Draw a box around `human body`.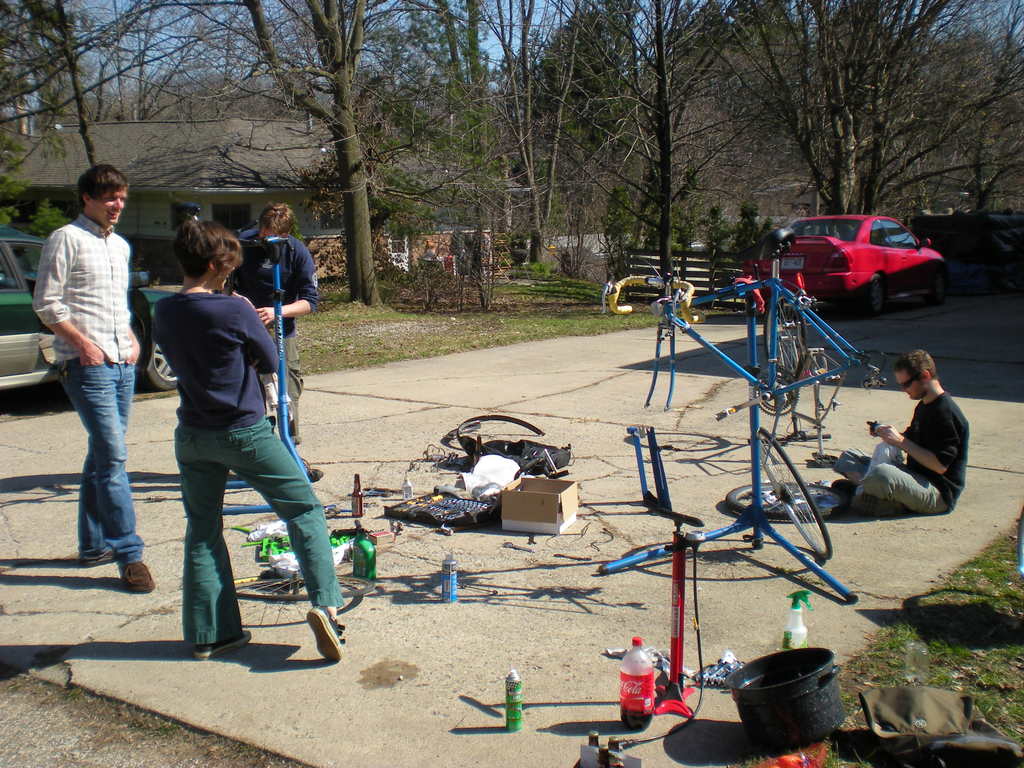
150/281/352/657.
